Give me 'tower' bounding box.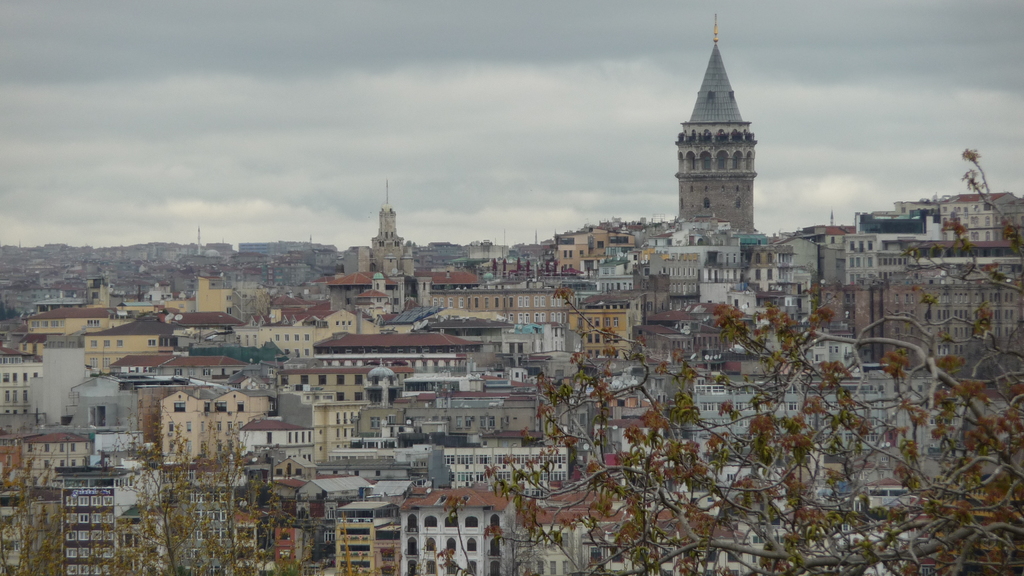
x1=366 y1=181 x2=404 y2=280.
